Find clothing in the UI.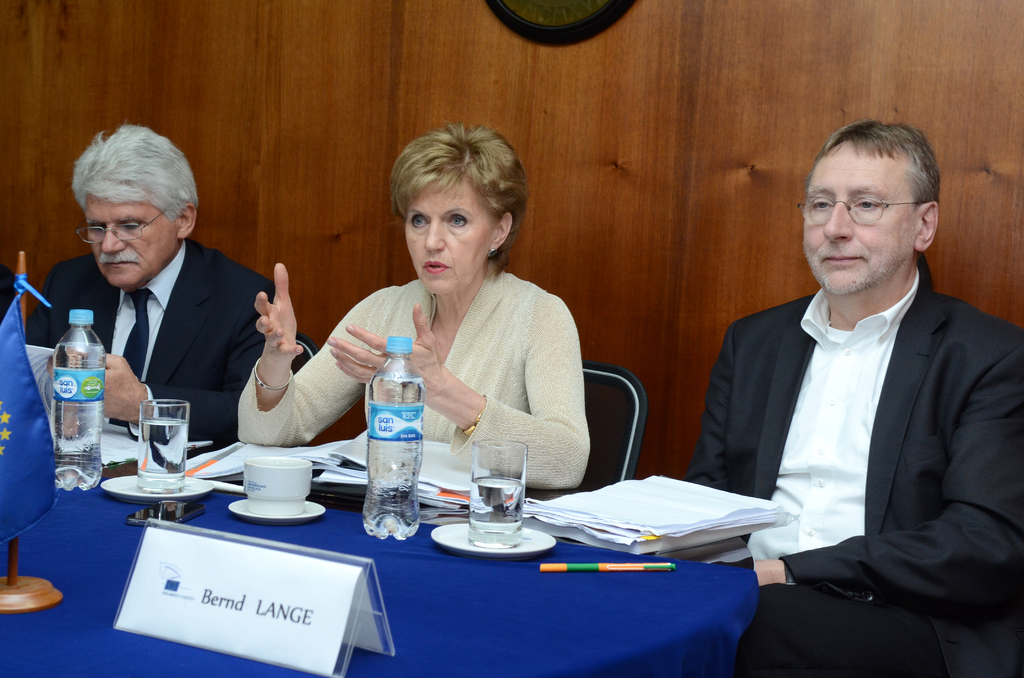
UI element at bbox=(229, 255, 594, 490).
